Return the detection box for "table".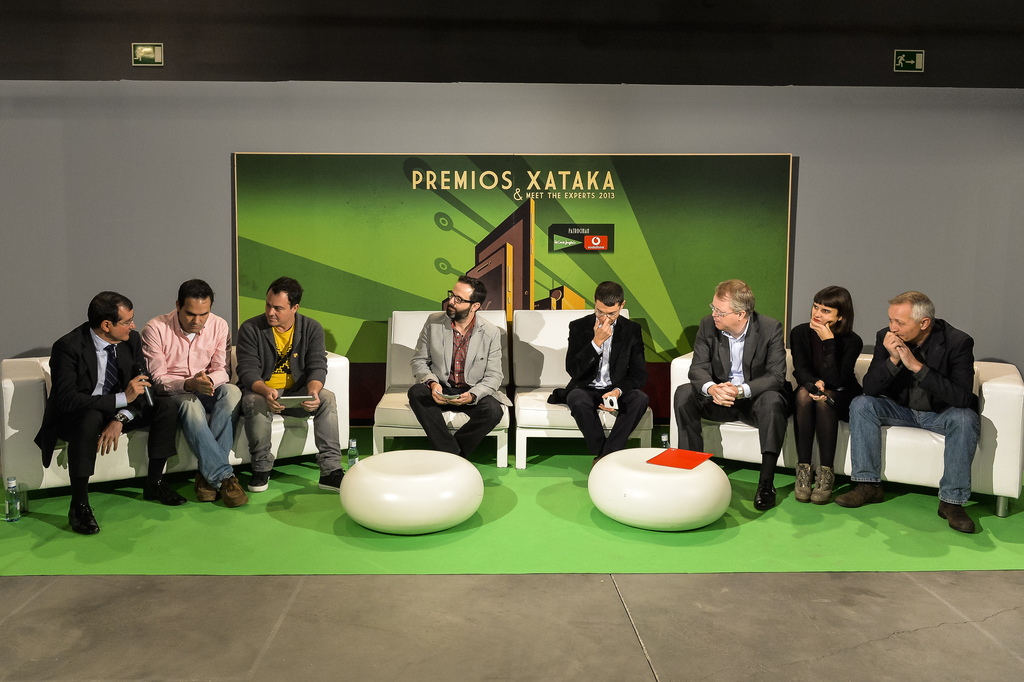
bbox(584, 444, 732, 533).
